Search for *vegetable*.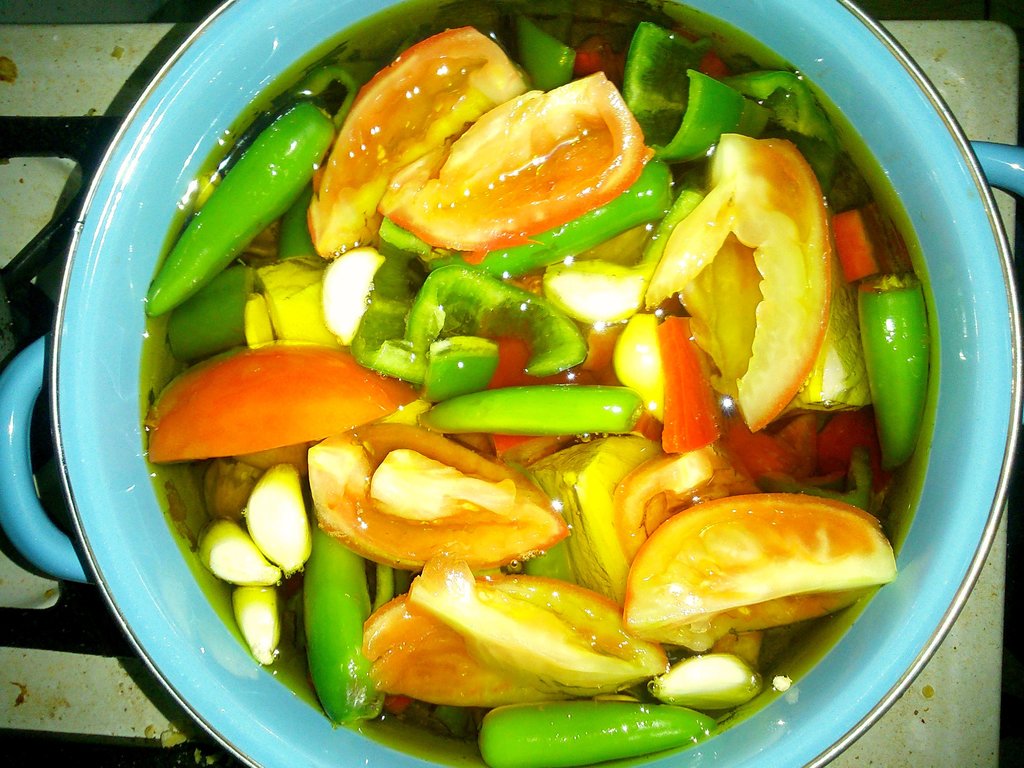
Found at l=622, t=493, r=897, b=651.
